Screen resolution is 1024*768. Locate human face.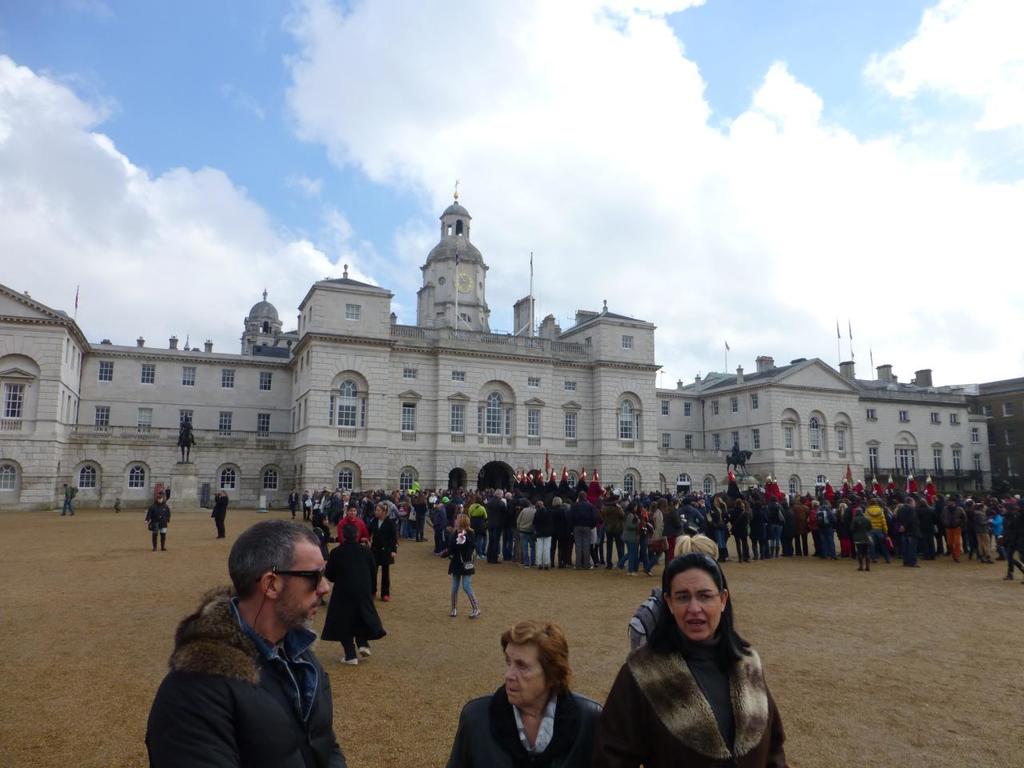
(x1=502, y1=642, x2=548, y2=711).
